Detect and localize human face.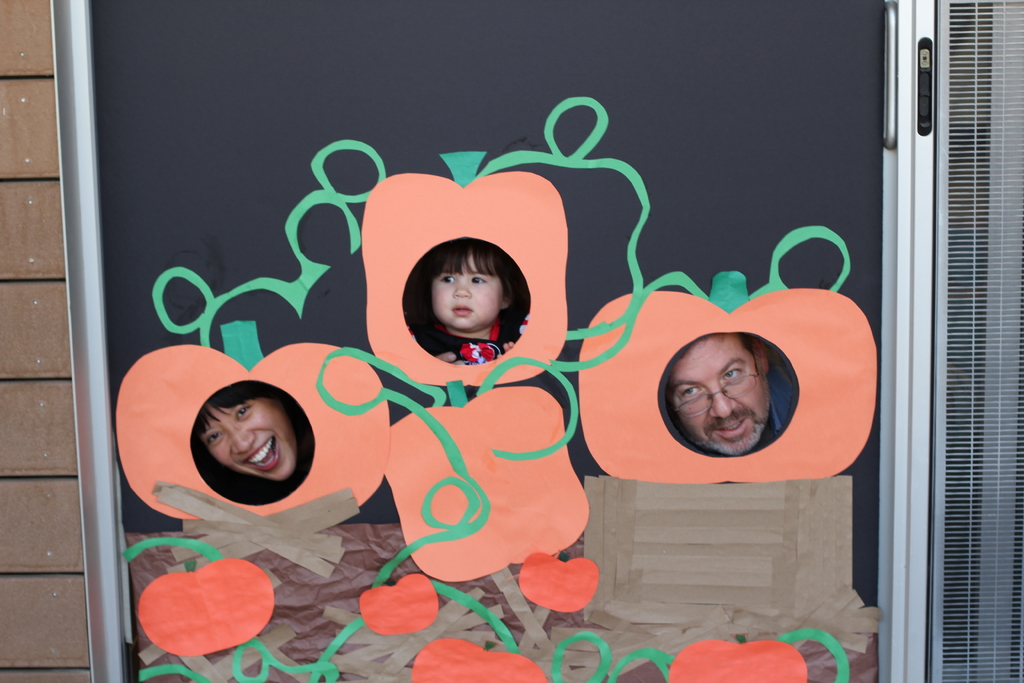
Localized at (x1=667, y1=340, x2=768, y2=454).
